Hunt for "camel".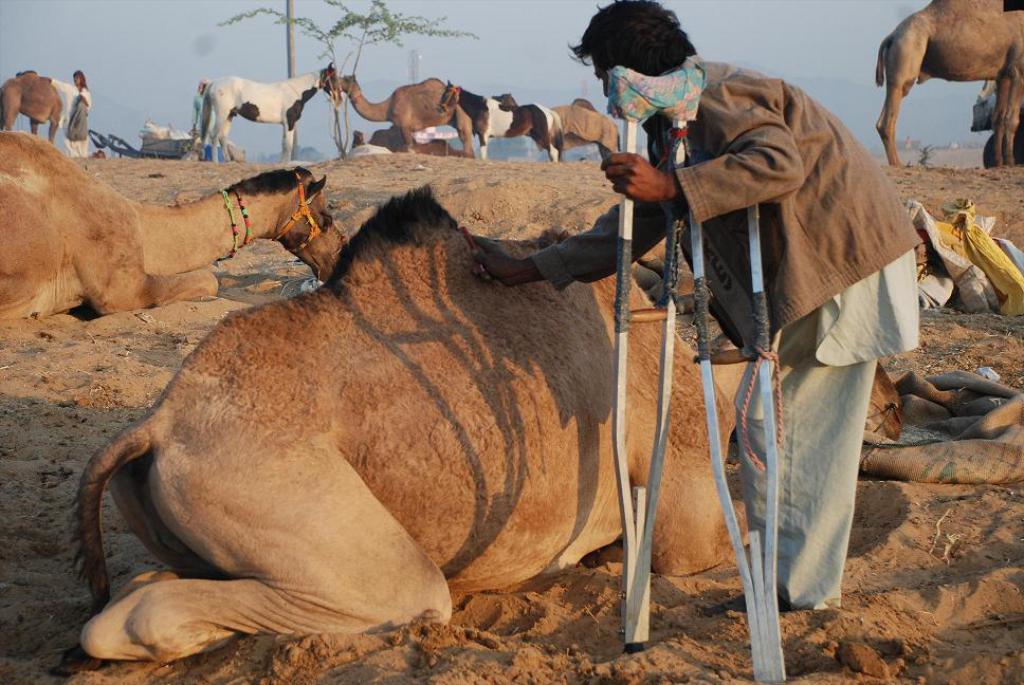
Hunted down at detection(52, 180, 904, 678).
